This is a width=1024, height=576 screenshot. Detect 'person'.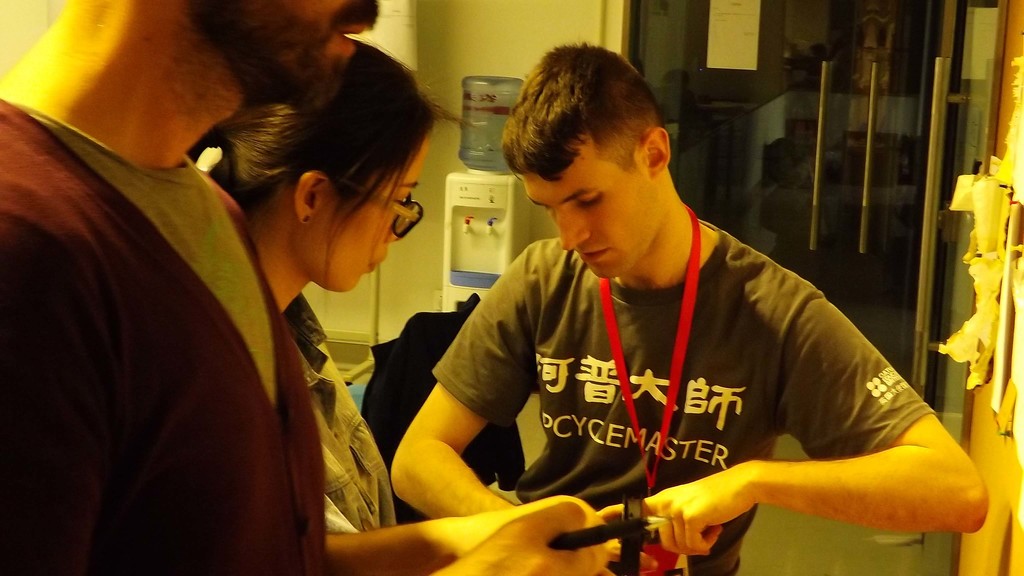
{"x1": 180, "y1": 32, "x2": 473, "y2": 527}.
